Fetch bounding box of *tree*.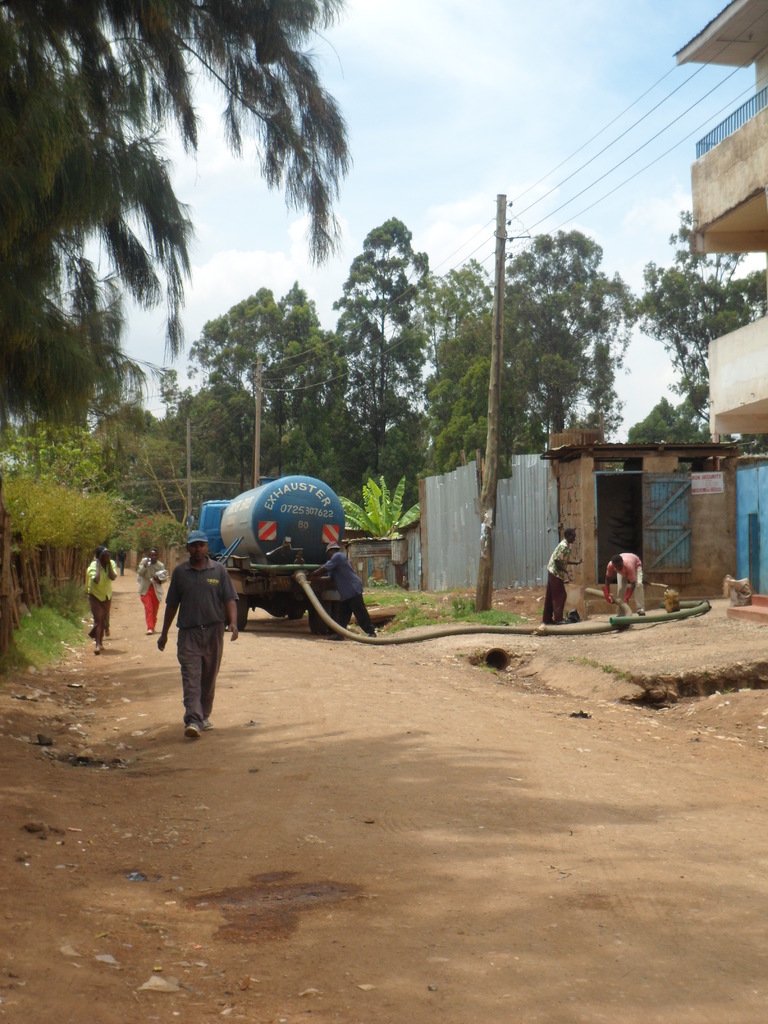
Bbox: 188, 278, 345, 504.
